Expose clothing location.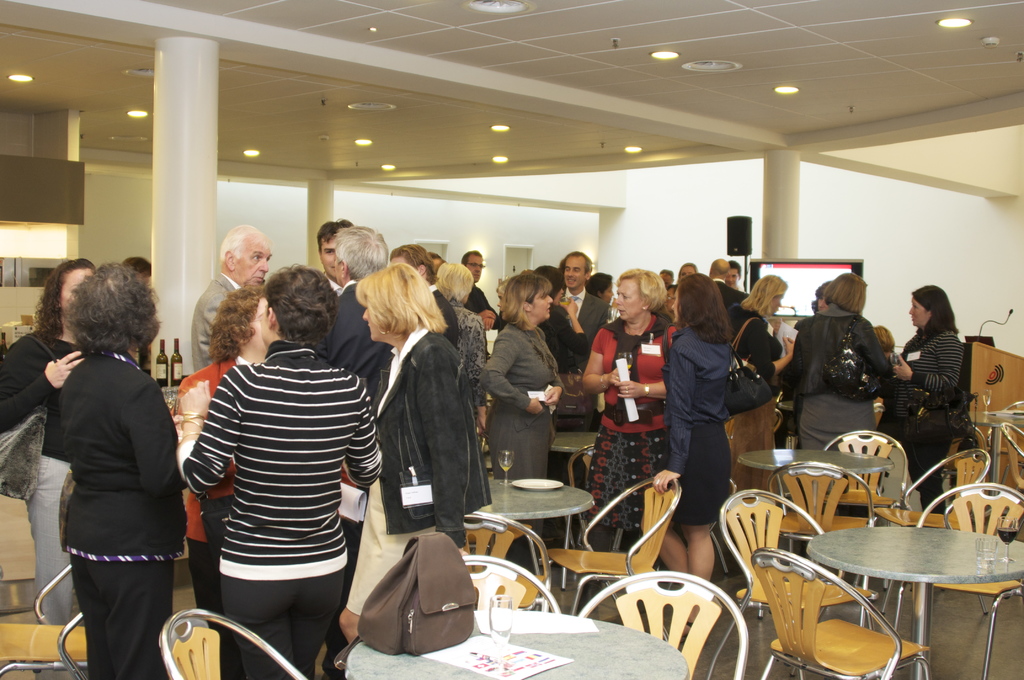
Exposed at locate(319, 276, 396, 393).
